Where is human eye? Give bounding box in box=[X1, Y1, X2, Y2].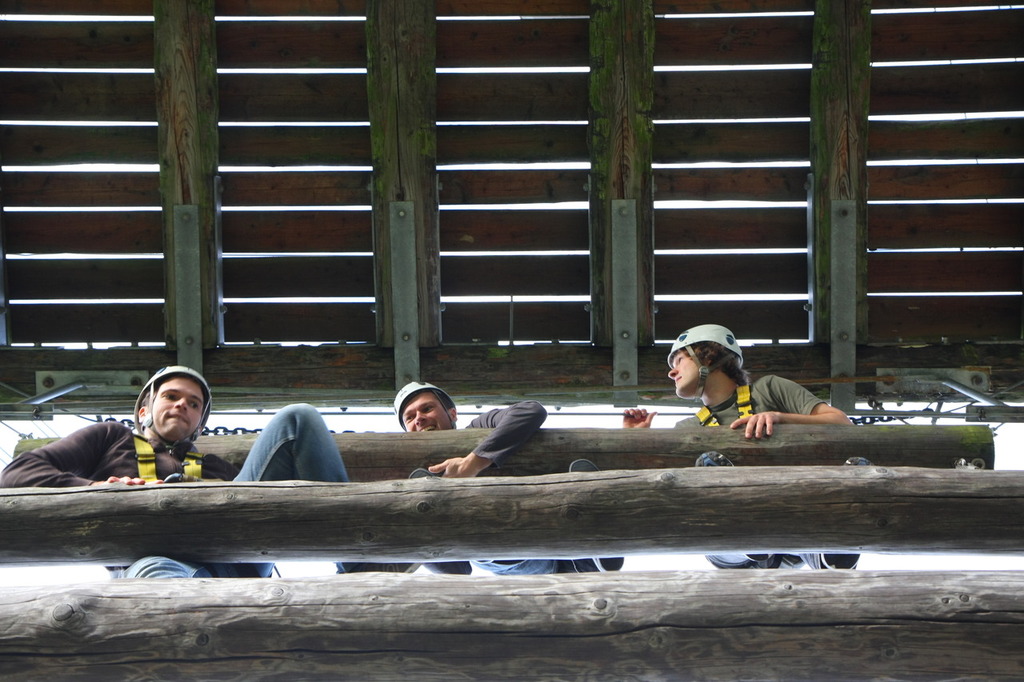
box=[187, 397, 201, 413].
